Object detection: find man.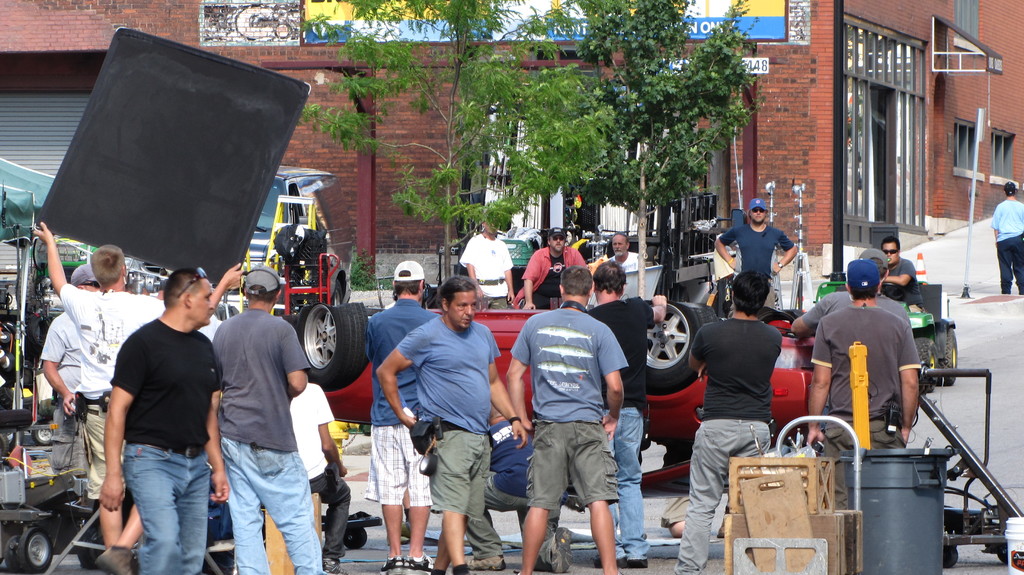
left=209, top=264, right=330, bottom=574.
